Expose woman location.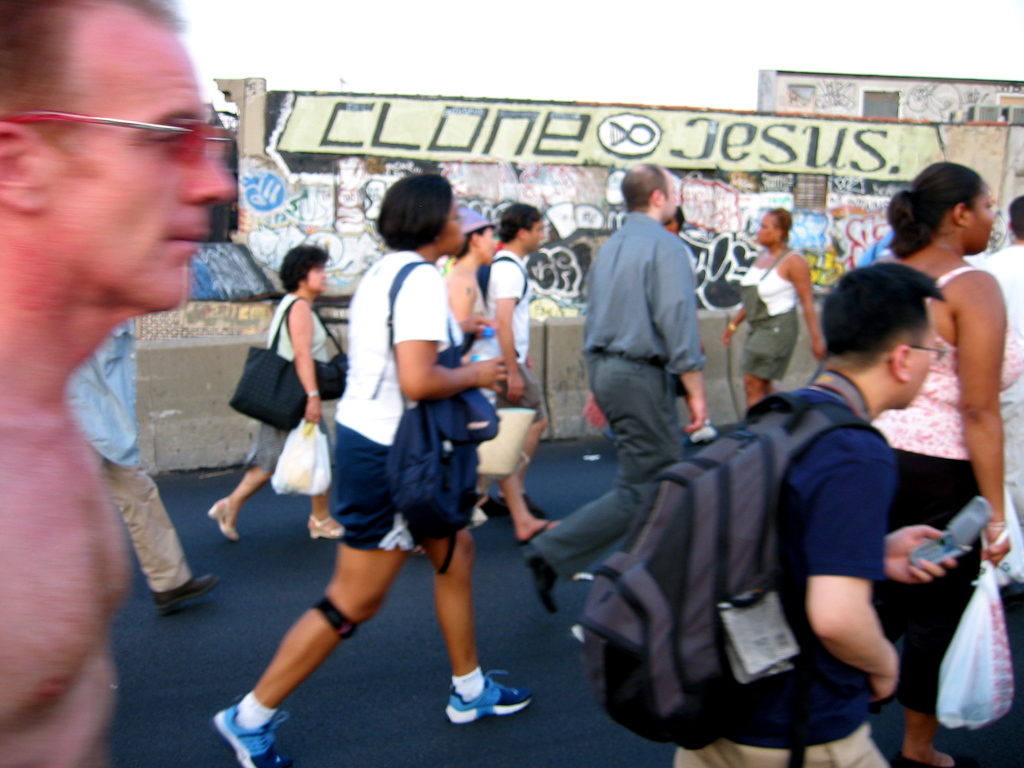
Exposed at [left=718, top=204, right=829, bottom=412].
